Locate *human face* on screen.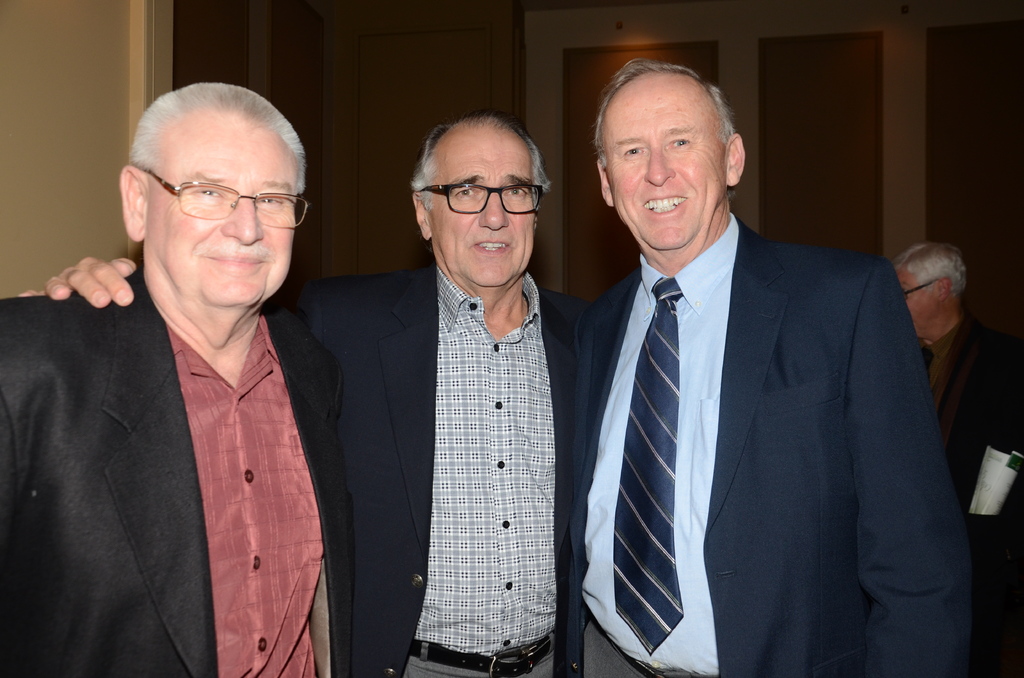
On screen at (605,85,723,248).
